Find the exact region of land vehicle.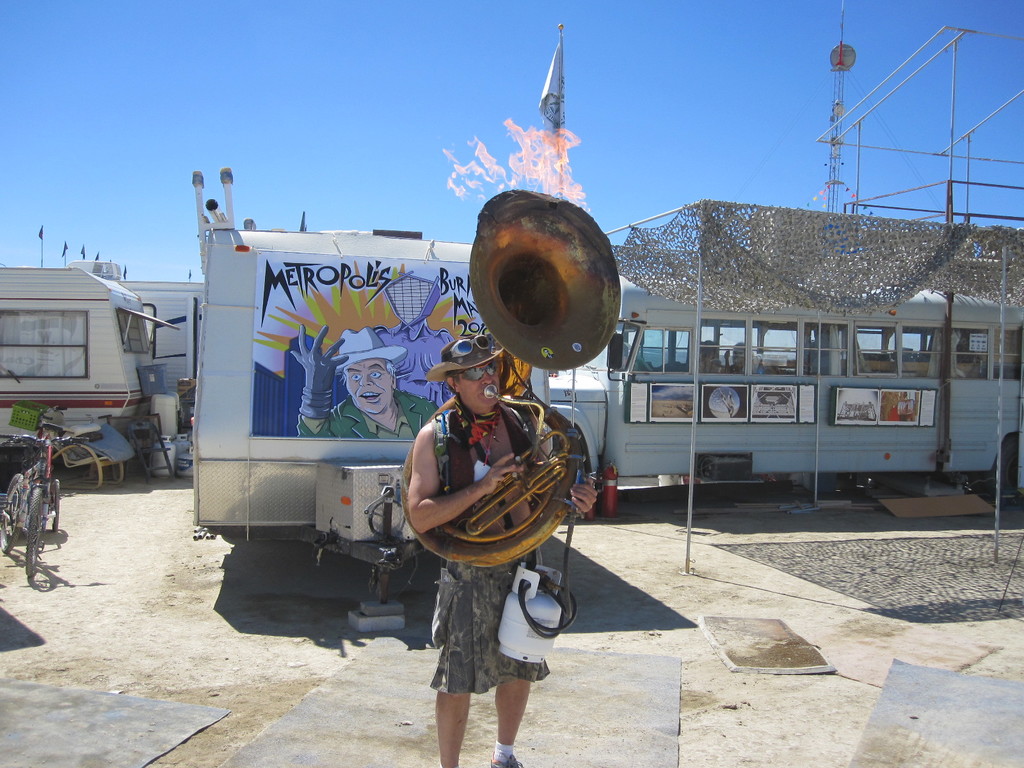
Exact region: {"x1": 0, "y1": 431, "x2": 100, "y2": 591}.
